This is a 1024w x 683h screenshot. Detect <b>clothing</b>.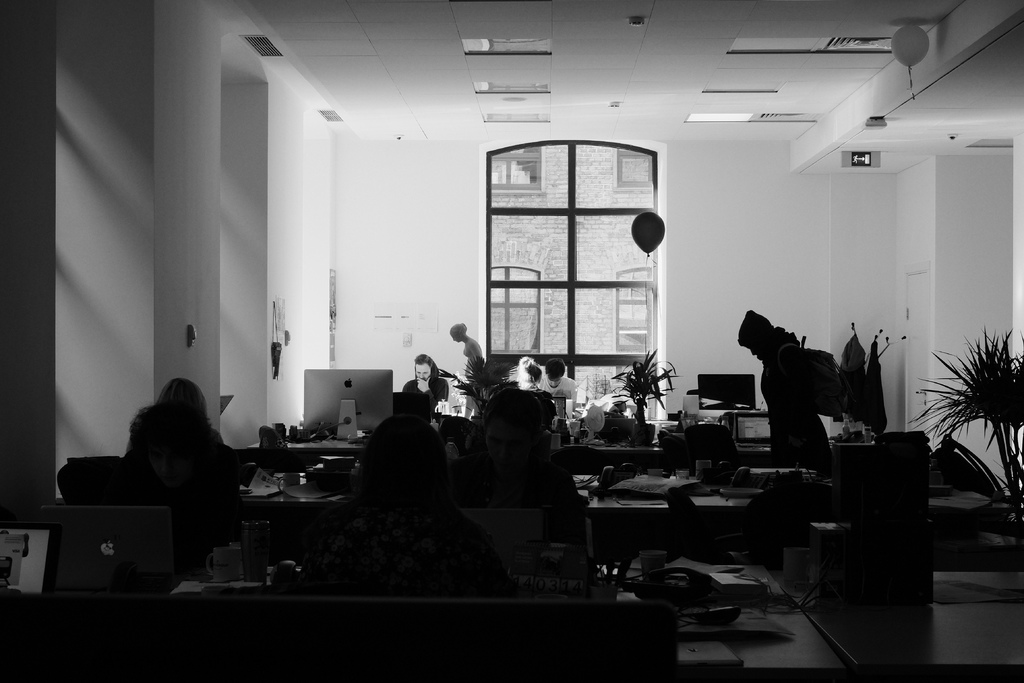
BBox(755, 343, 836, 474).
